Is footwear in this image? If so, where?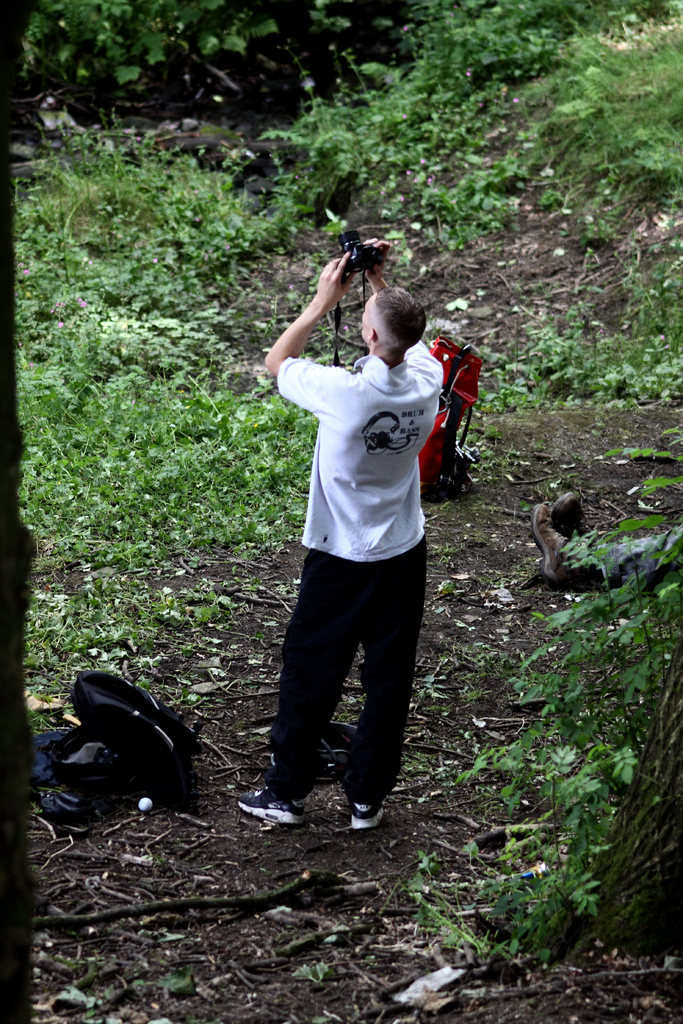
Yes, at x1=236 y1=781 x2=301 y2=822.
